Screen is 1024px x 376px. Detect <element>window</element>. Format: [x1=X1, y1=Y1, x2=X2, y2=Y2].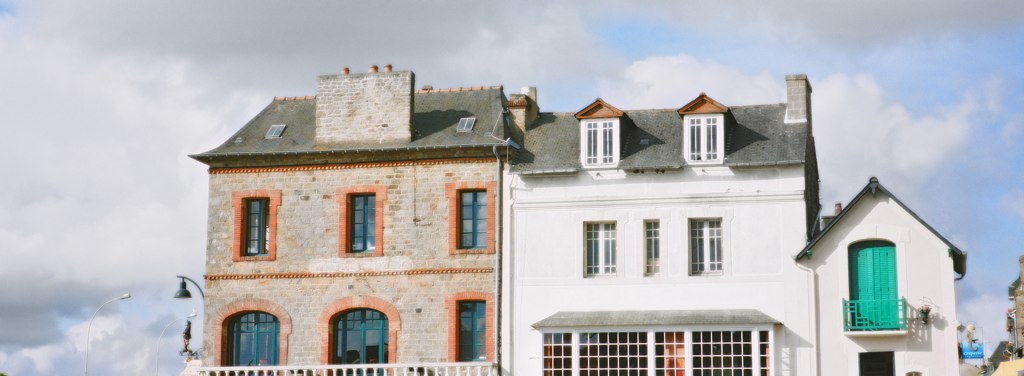
[x1=642, y1=222, x2=661, y2=274].
